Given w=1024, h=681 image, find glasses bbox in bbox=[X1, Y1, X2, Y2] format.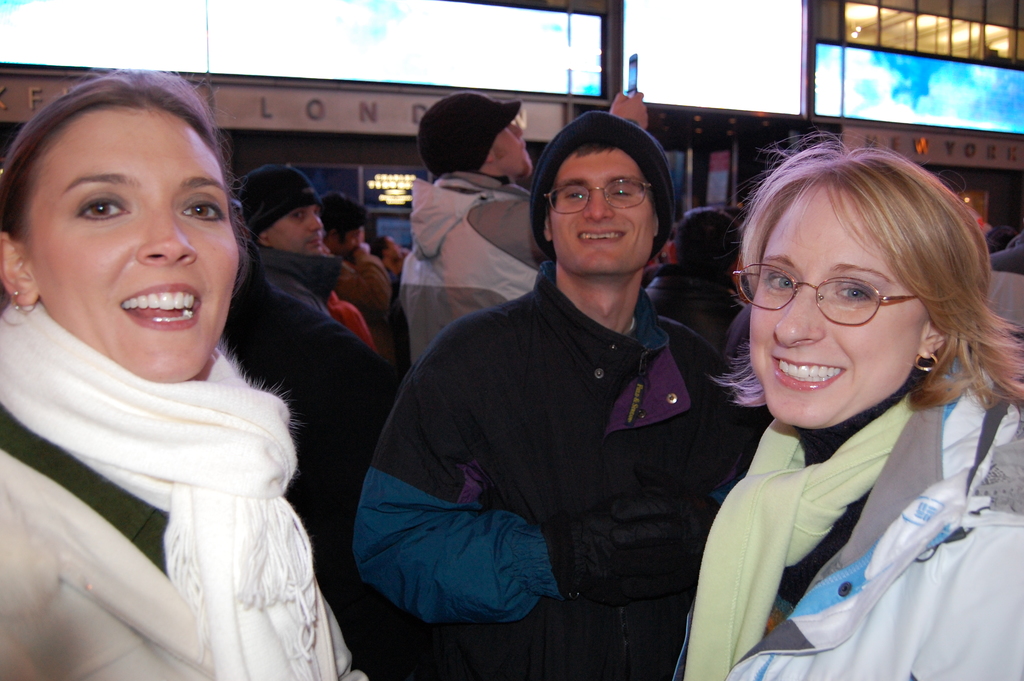
bbox=[539, 175, 650, 213].
